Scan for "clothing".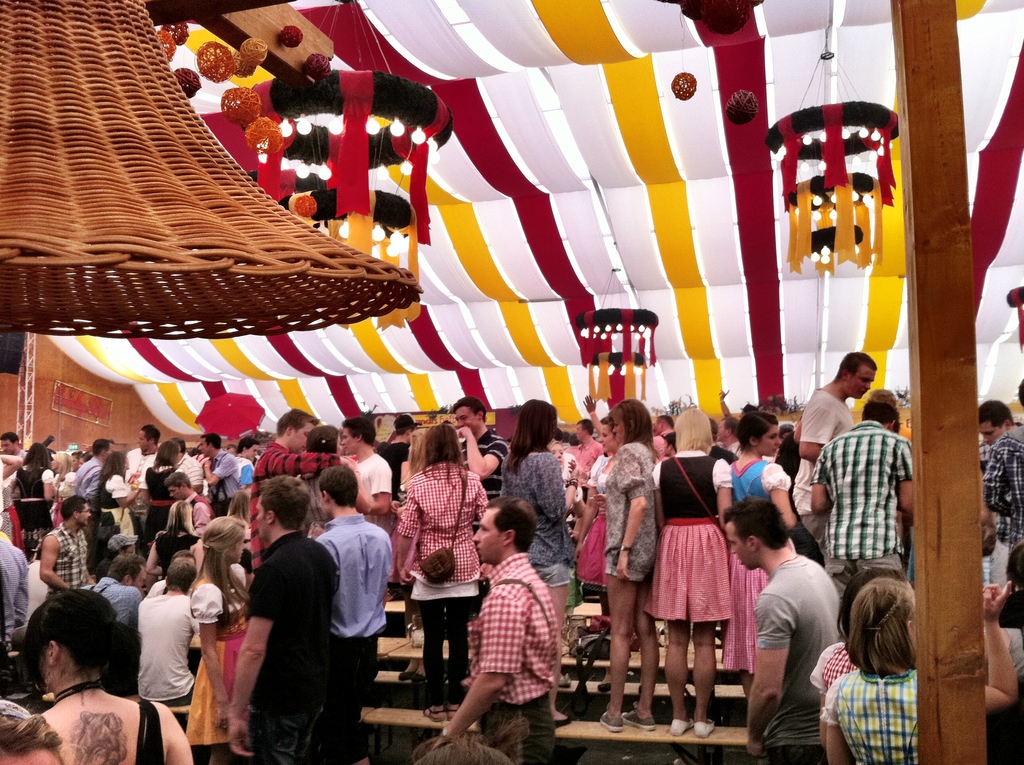
Scan result: [left=253, top=442, right=344, bottom=547].
